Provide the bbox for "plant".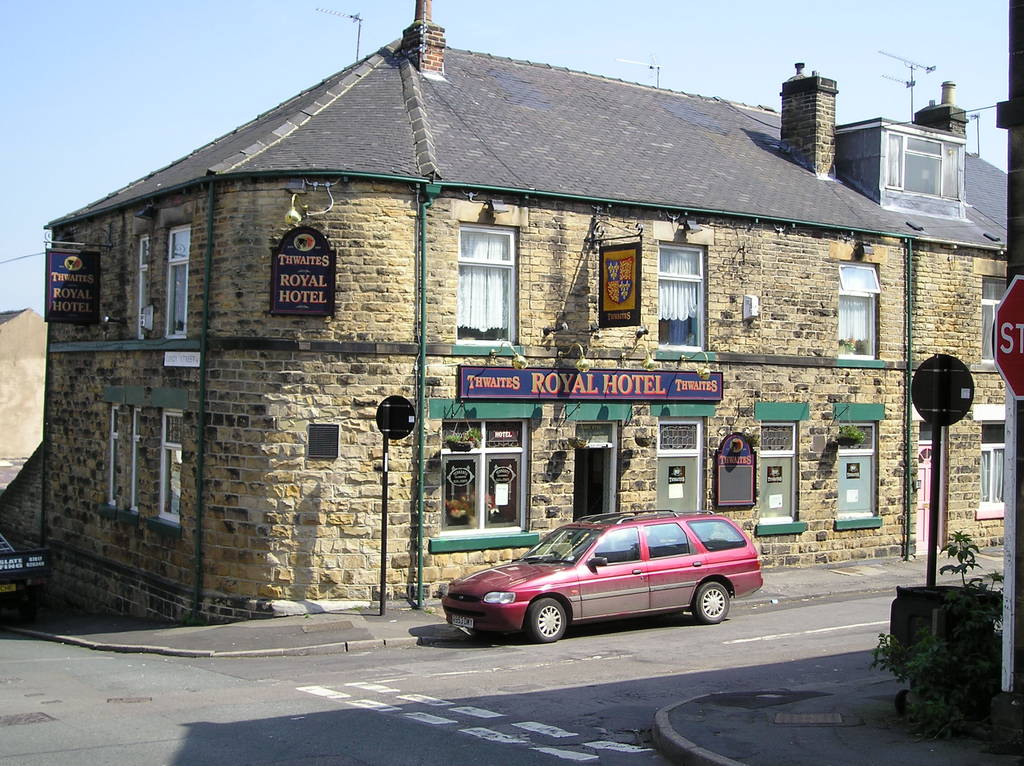
[634,430,657,445].
